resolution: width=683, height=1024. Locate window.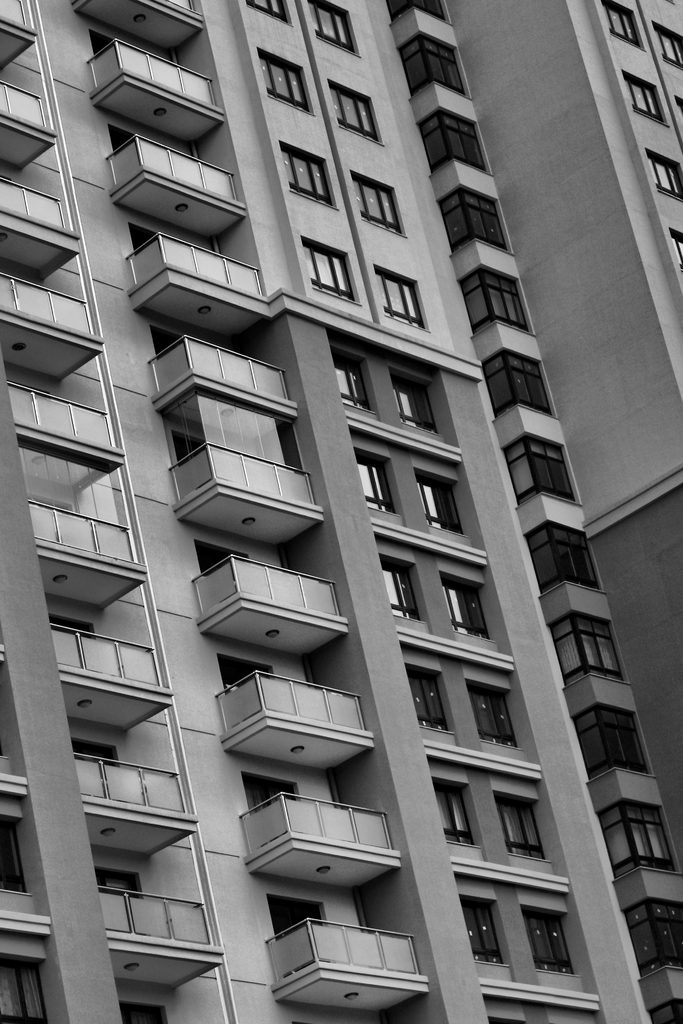
{"left": 384, "top": 0, "right": 447, "bottom": 26}.
